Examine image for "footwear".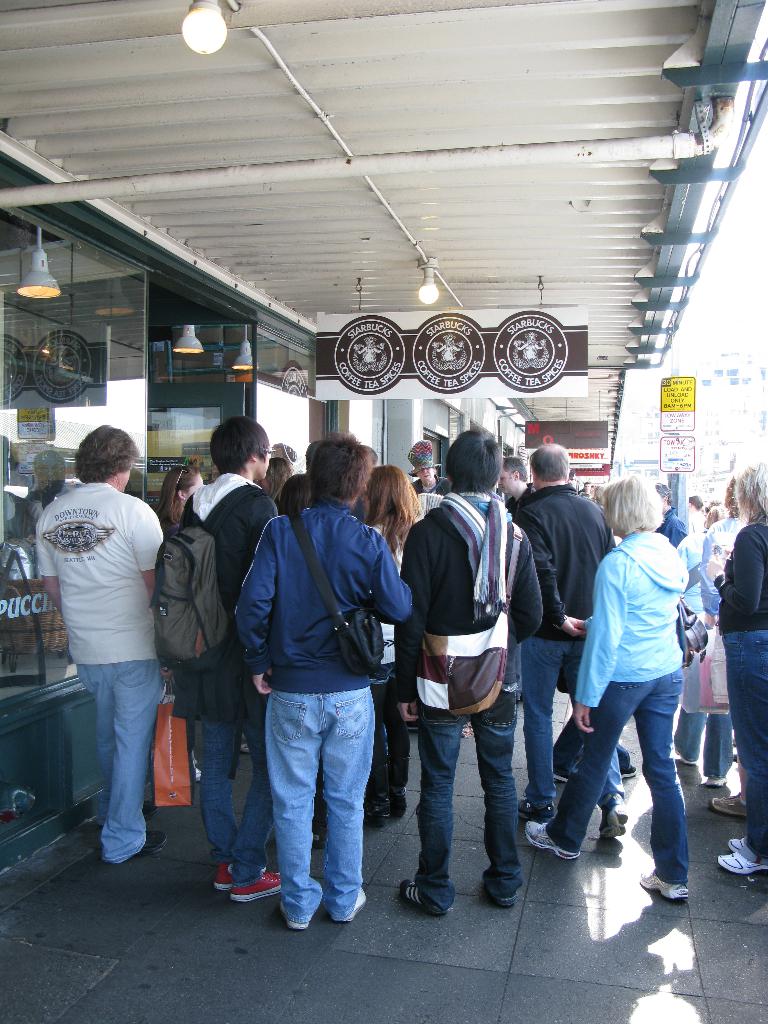
Examination result: Rect(707, 772, 730, 790).
